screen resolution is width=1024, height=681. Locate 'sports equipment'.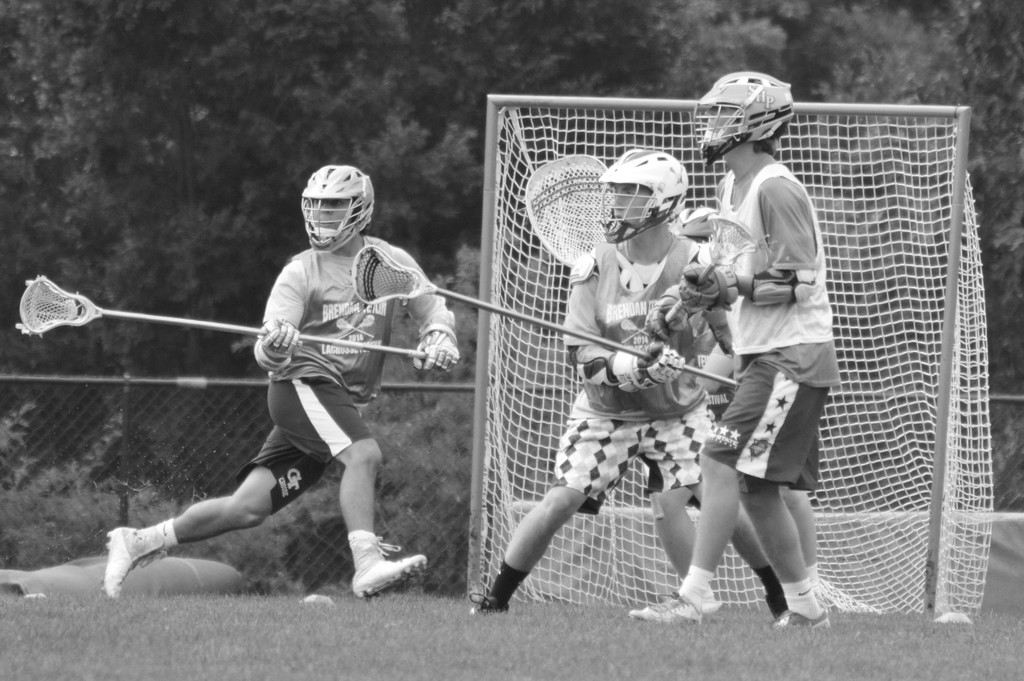
crop(646, 284, 687, 345).
